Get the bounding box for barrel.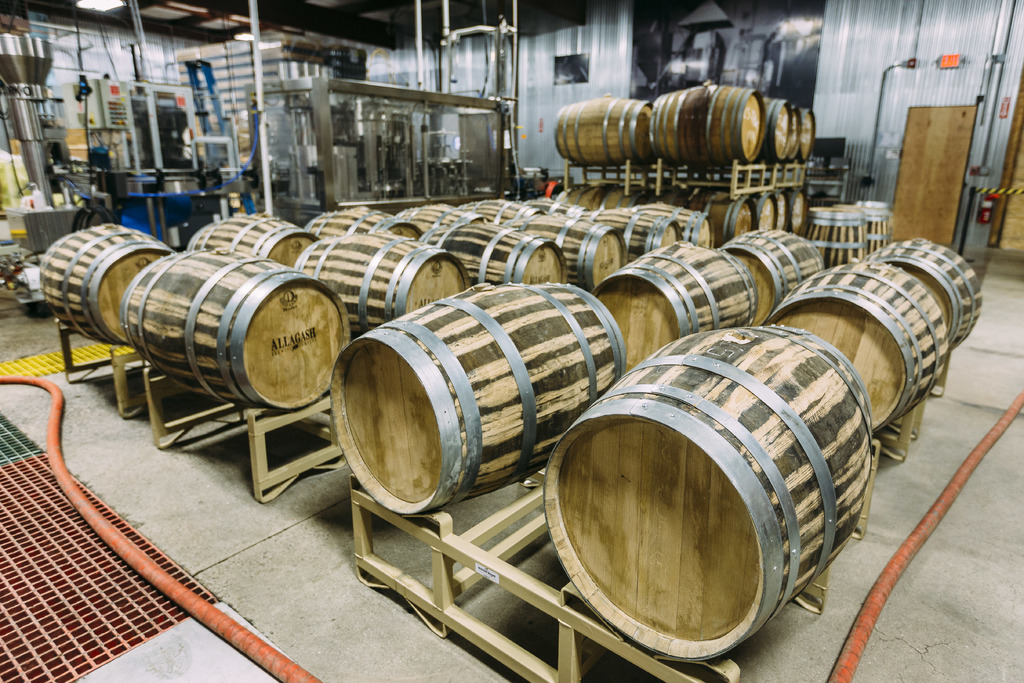
region(115, 247, 350, 416).
